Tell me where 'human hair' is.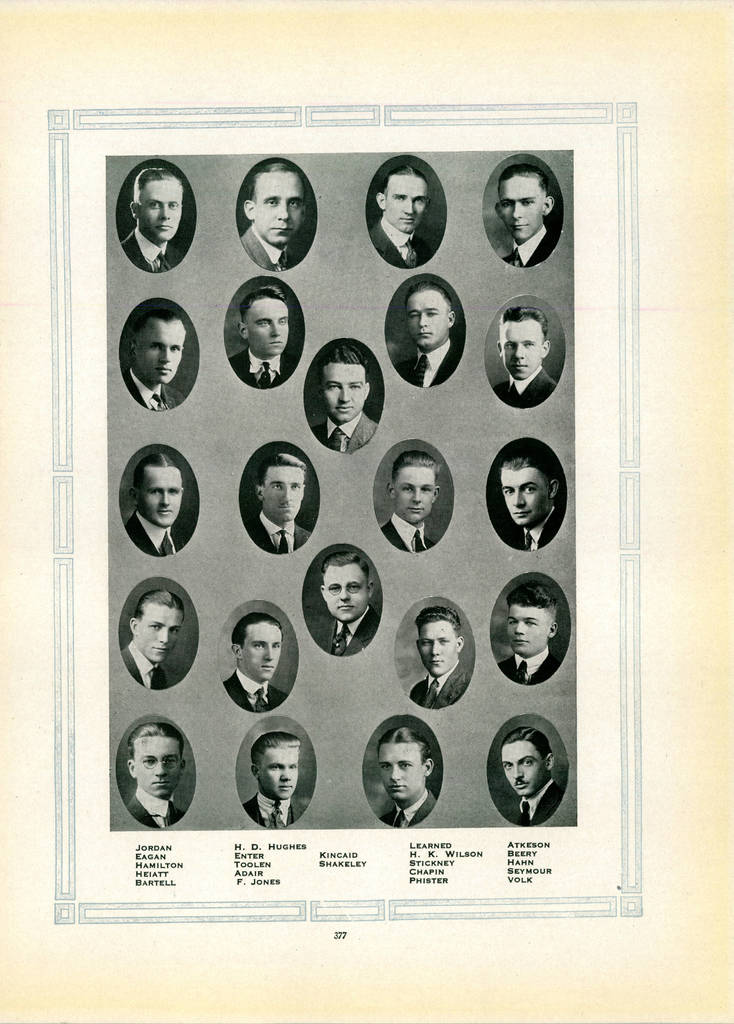
'human hair' is at bbox=(502, 727, 553, 767).
